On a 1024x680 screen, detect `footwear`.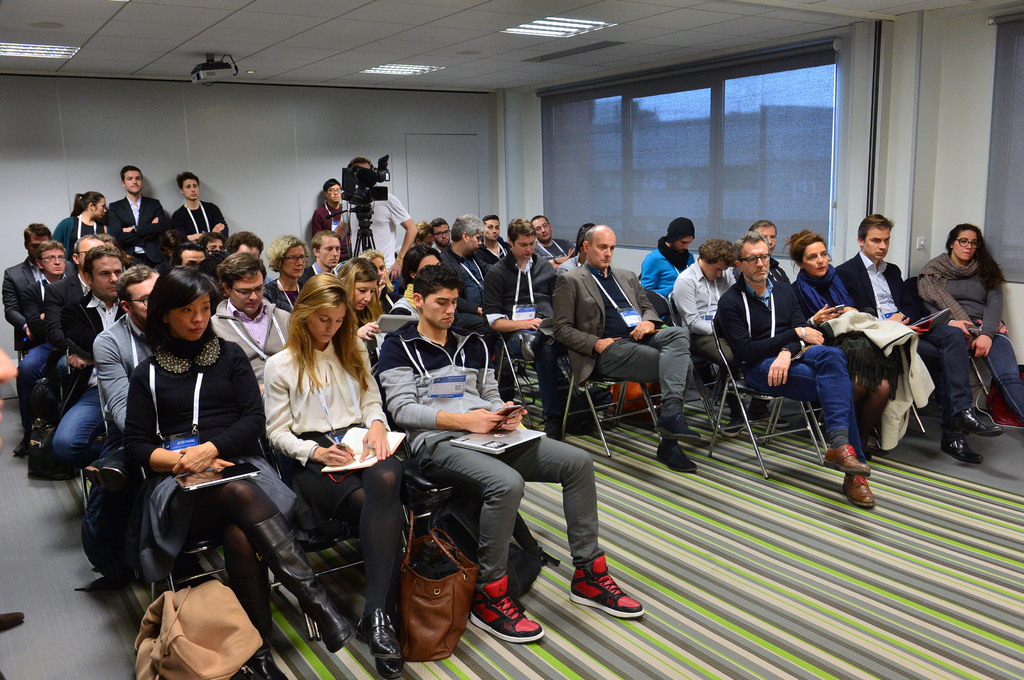
box=[566, 546, 647, 621].
